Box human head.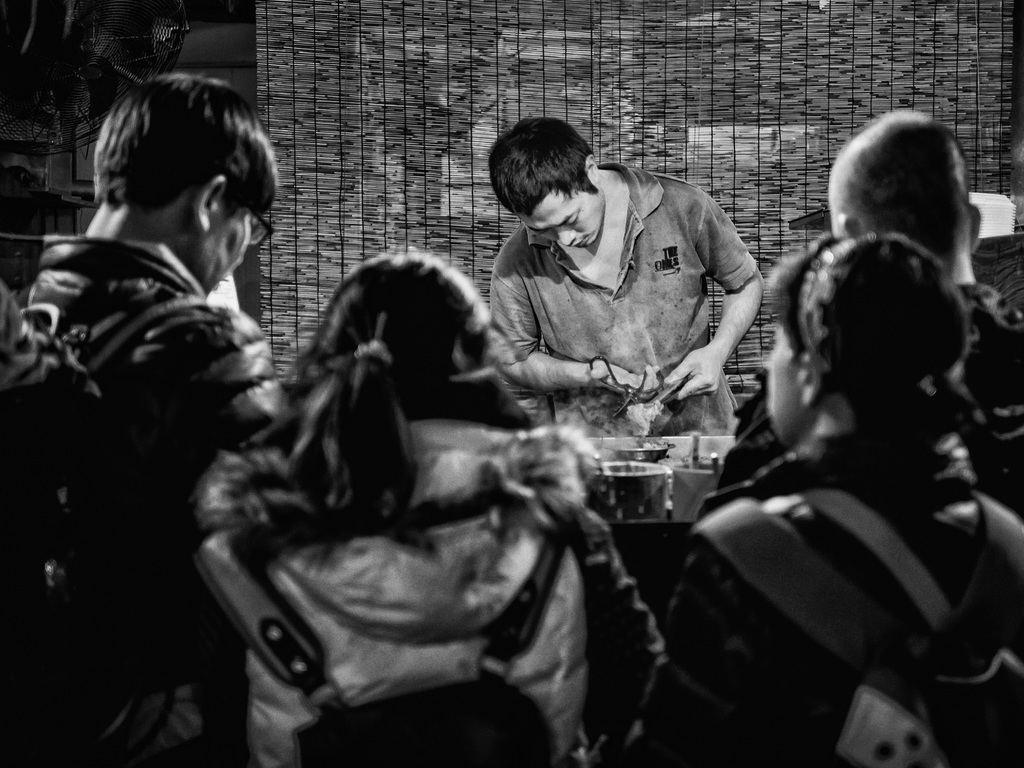
crop(762, 229, 973, 447).
